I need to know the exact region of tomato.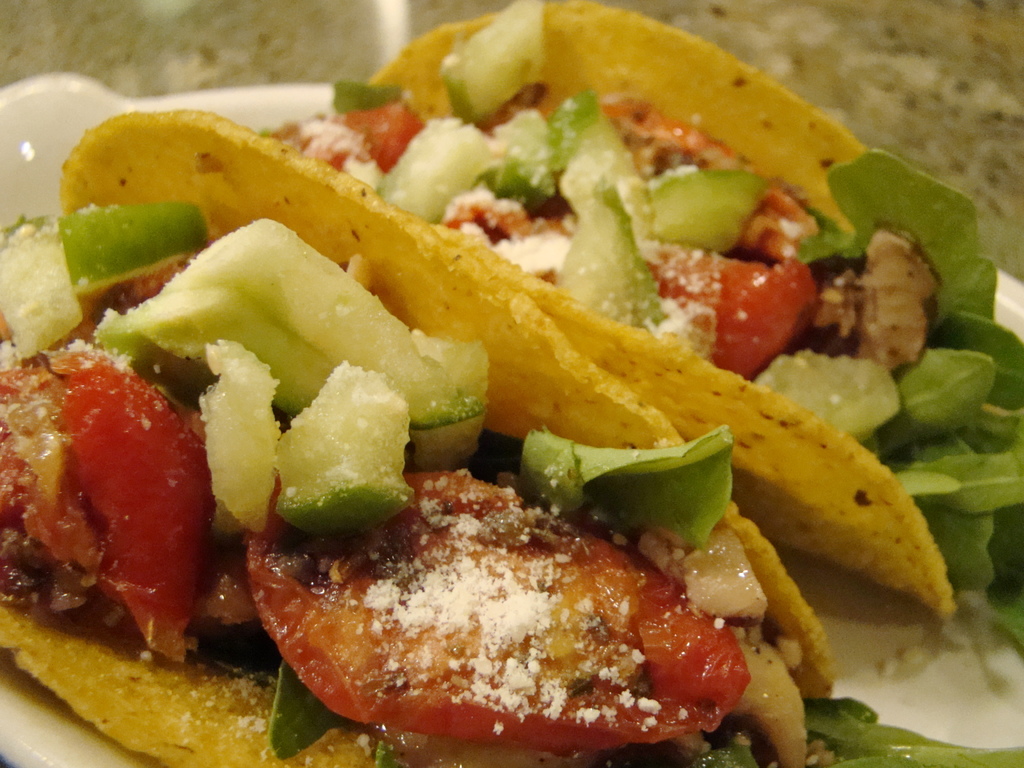
Region: x1=23 y1=357 x2=211 y2=634.
